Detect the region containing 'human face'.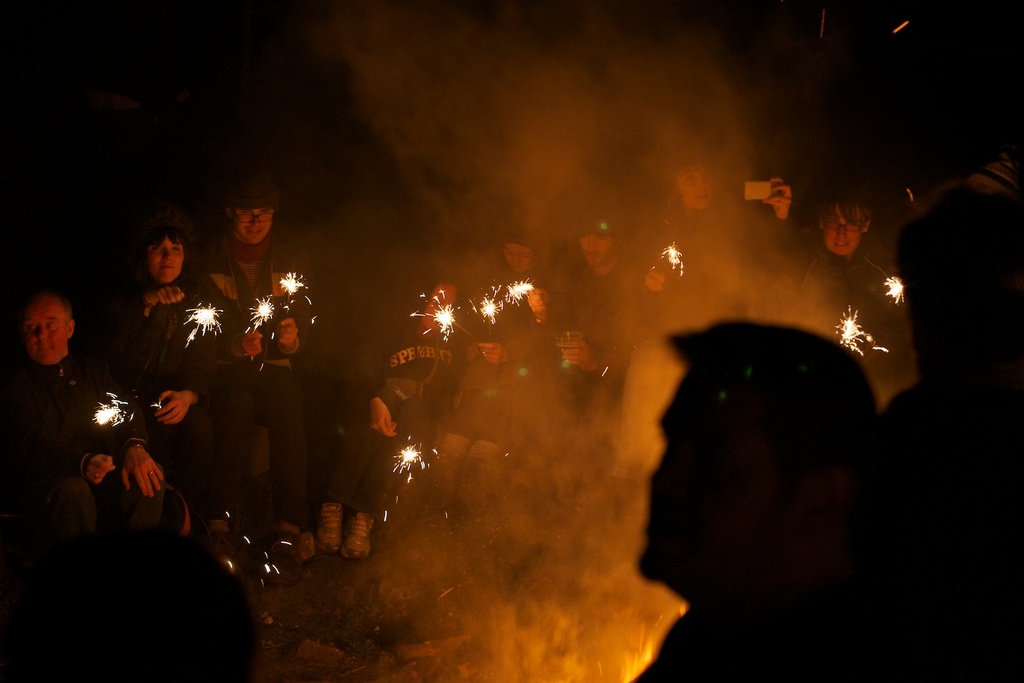
675 166 716 209.
